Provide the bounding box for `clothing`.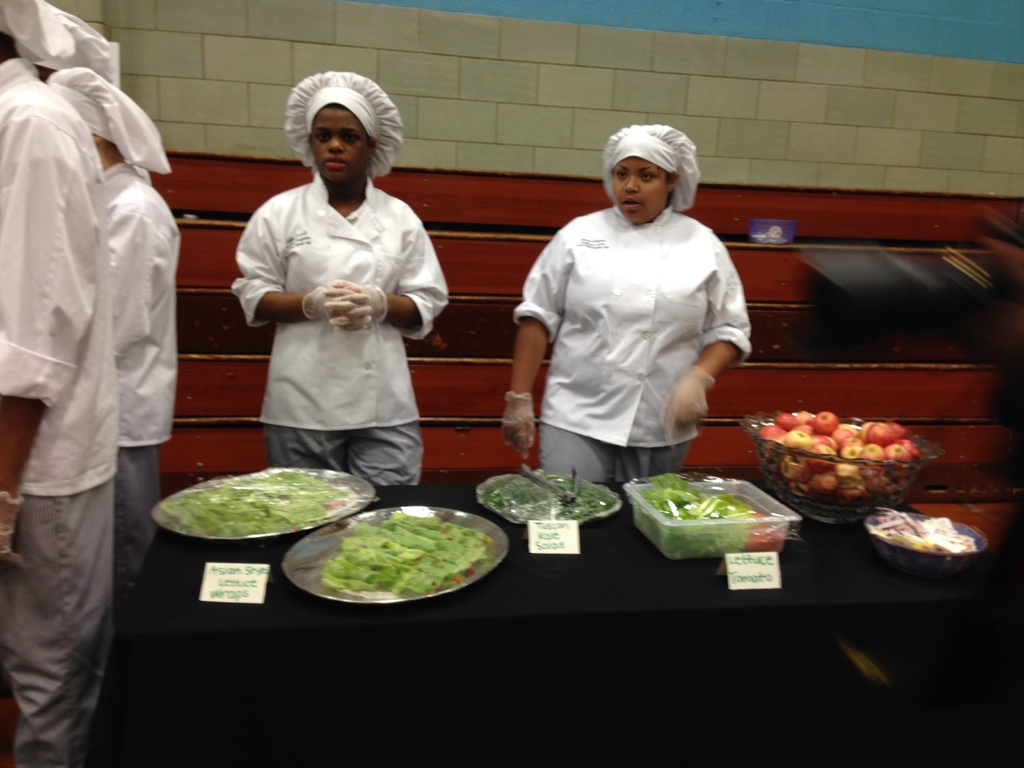
box(229, 175, 458, 484).
